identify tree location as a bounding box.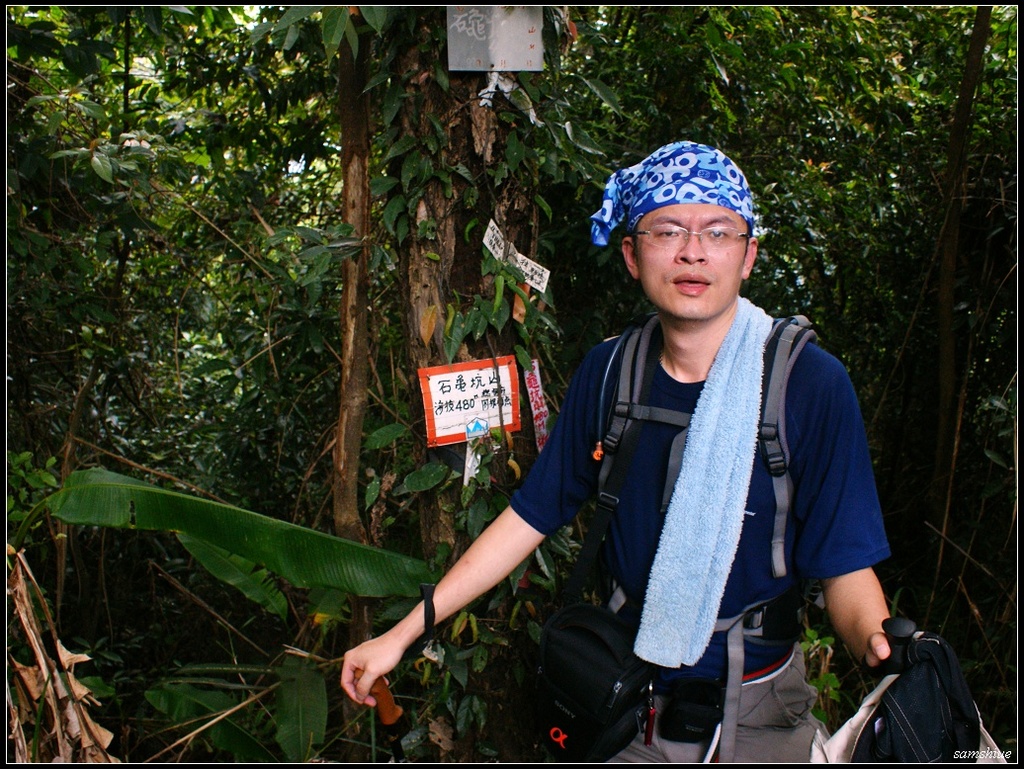
119/29/1023/755.
